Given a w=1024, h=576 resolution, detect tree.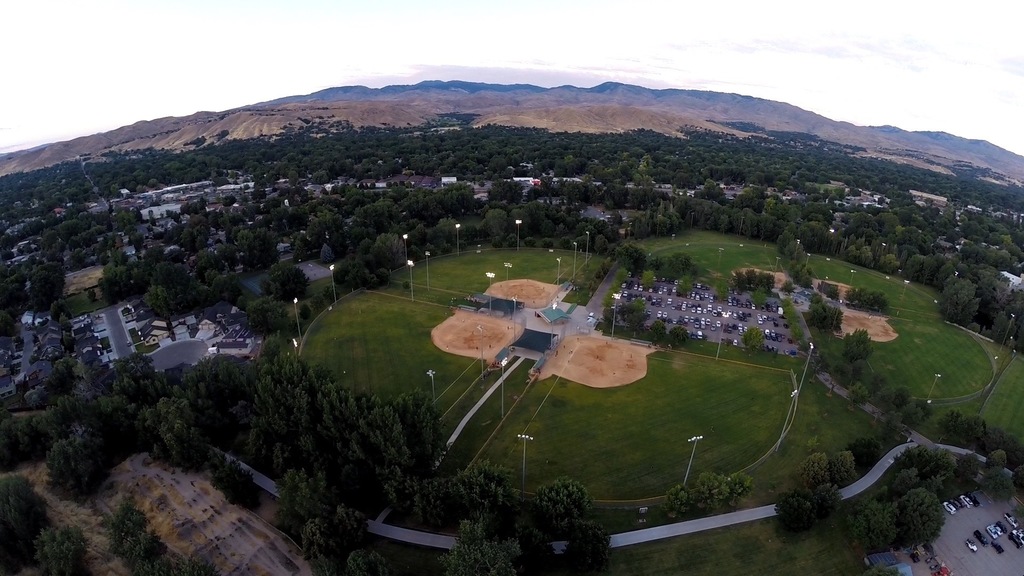
bbox(507, 208, 534, 238).
